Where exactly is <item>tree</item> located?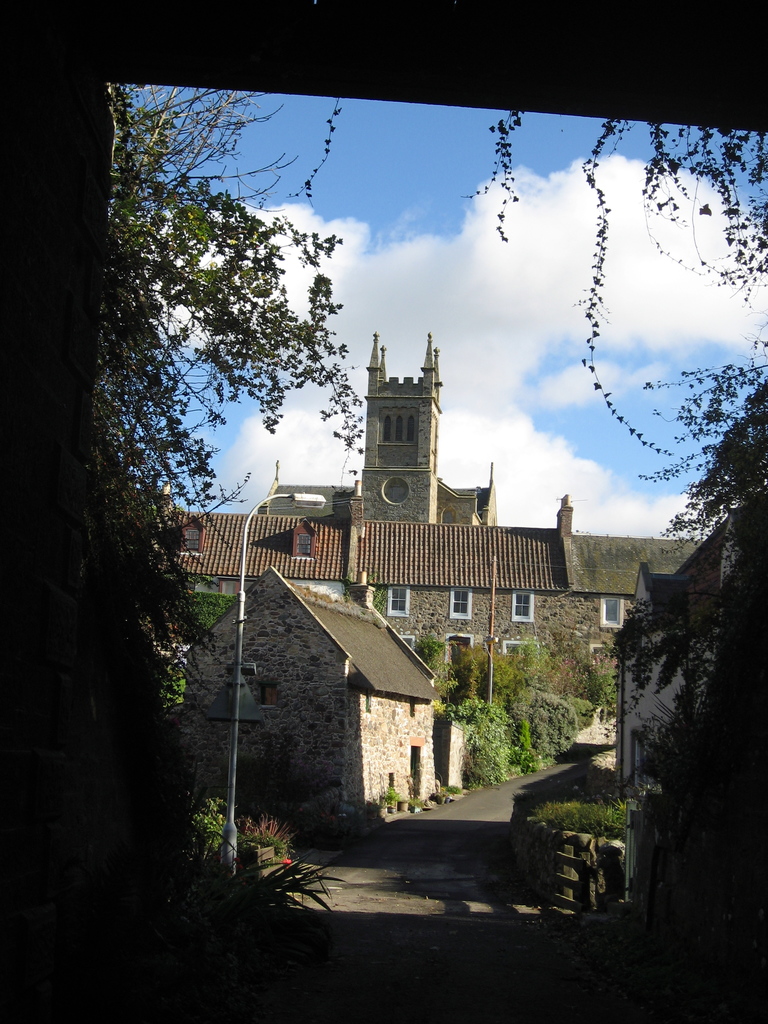
Its bounding box is <region>102, 118, 378, 568</region>.
